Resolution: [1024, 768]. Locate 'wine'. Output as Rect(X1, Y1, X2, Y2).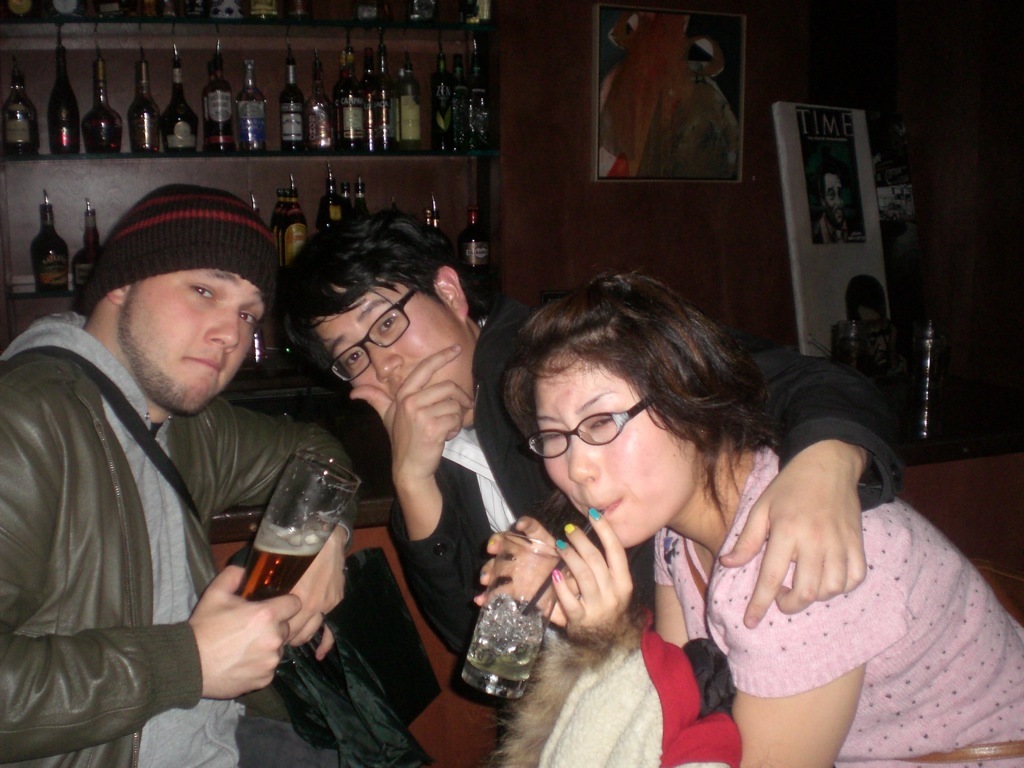
Rect(50, 47, 78, 154).
